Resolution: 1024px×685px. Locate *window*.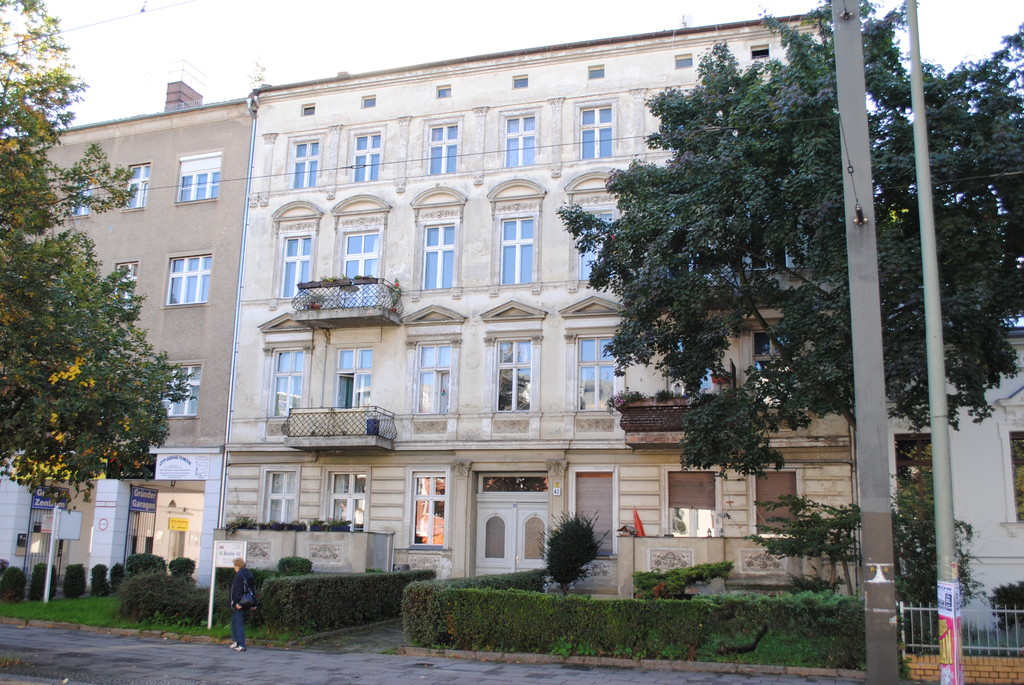
box=[162, 361, 205, 421].
